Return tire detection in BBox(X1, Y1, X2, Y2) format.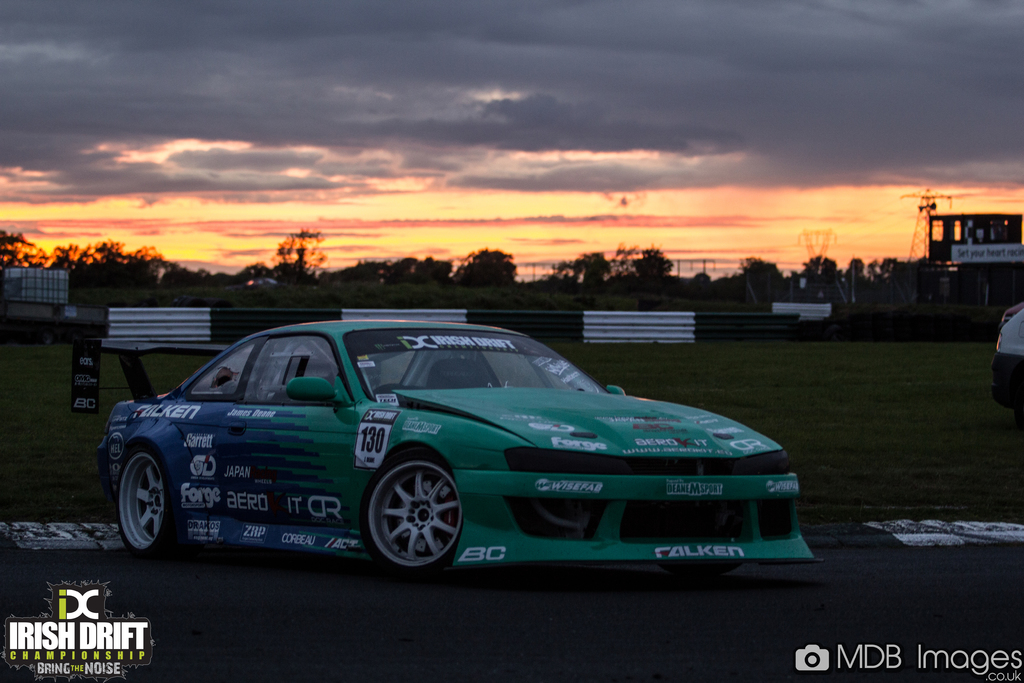
BBox(106, 447, 172, 554).
